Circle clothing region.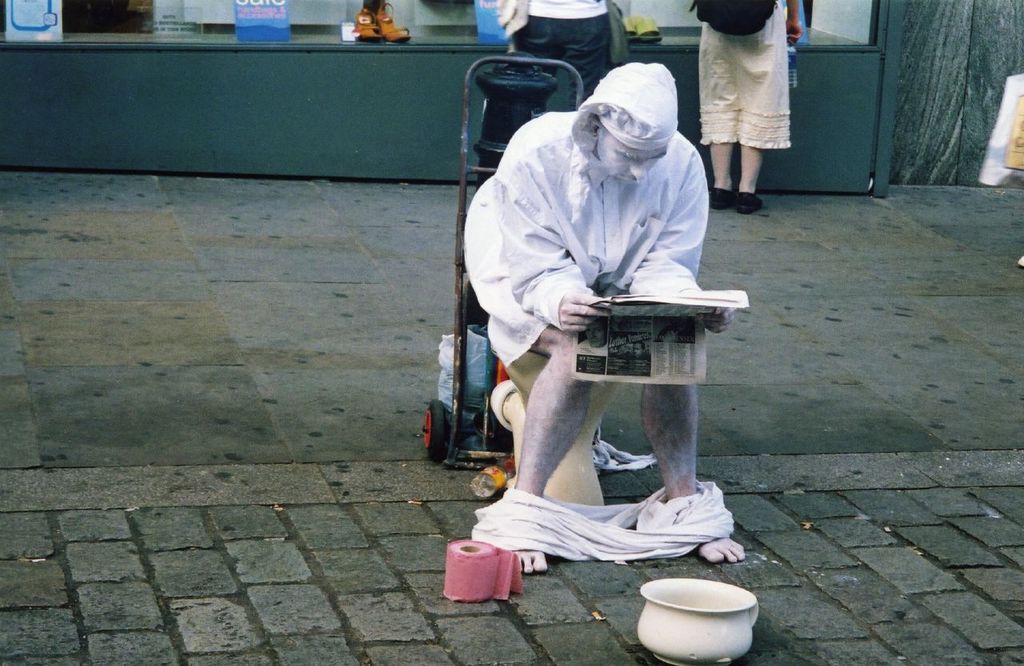
Region: left=703, top=0, right=819, bottom=174.
